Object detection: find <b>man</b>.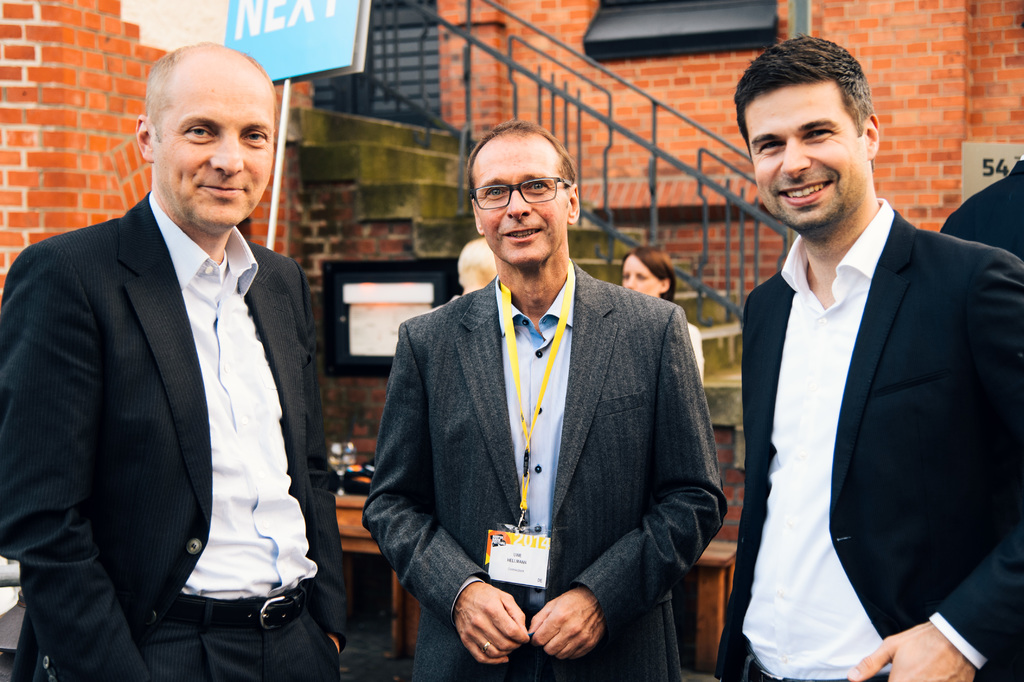
bbox=(941, 153, 1023, 259).
